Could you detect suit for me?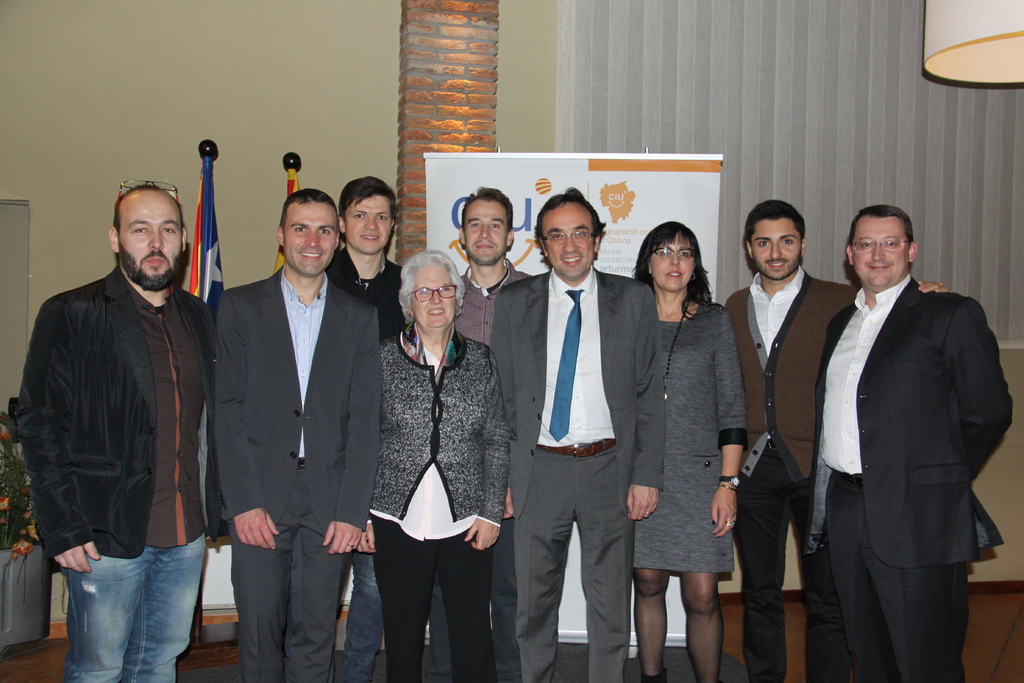
Detection result: locate(807, 186, 1008, 682).
